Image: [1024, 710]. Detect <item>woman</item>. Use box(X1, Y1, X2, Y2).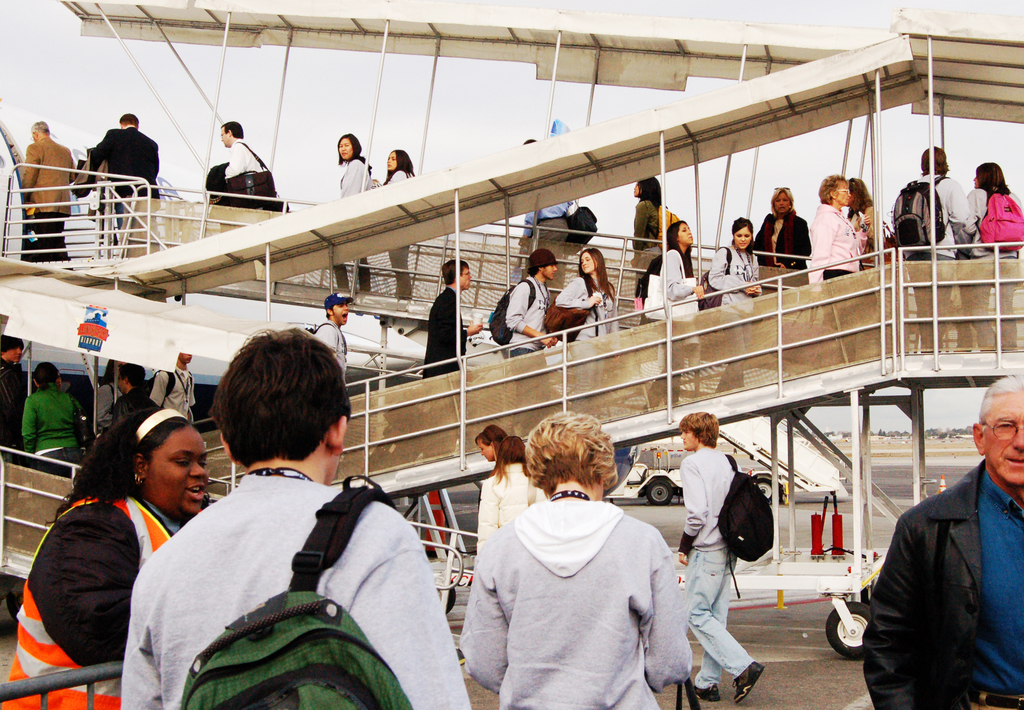
box(750, 186, 815, 278).
